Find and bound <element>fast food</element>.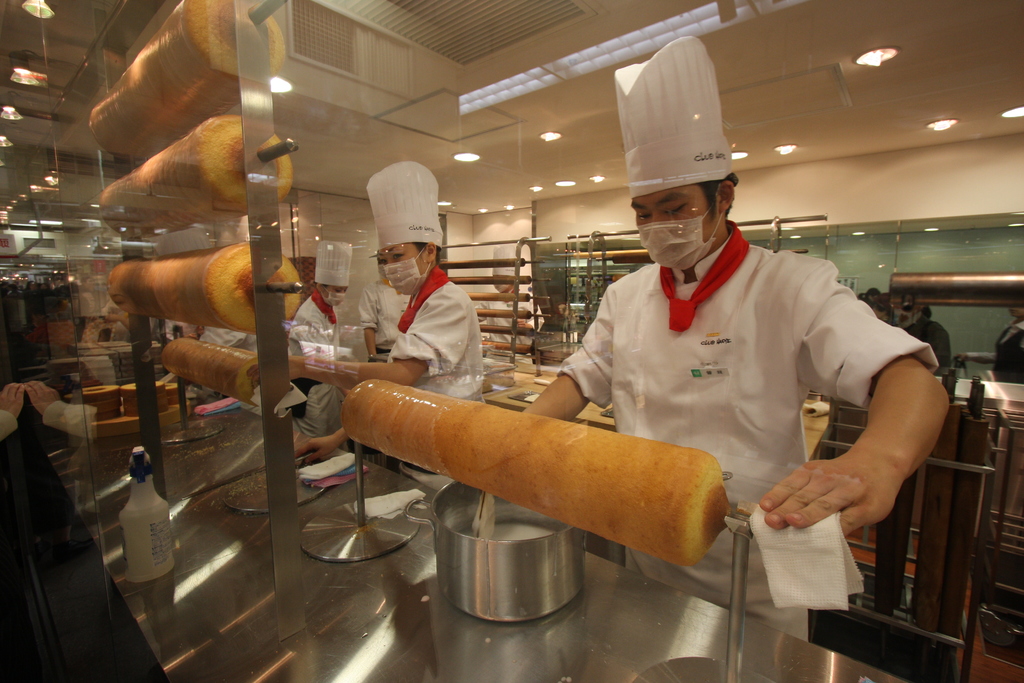
Bound: box(81, 0, 289, 155).
